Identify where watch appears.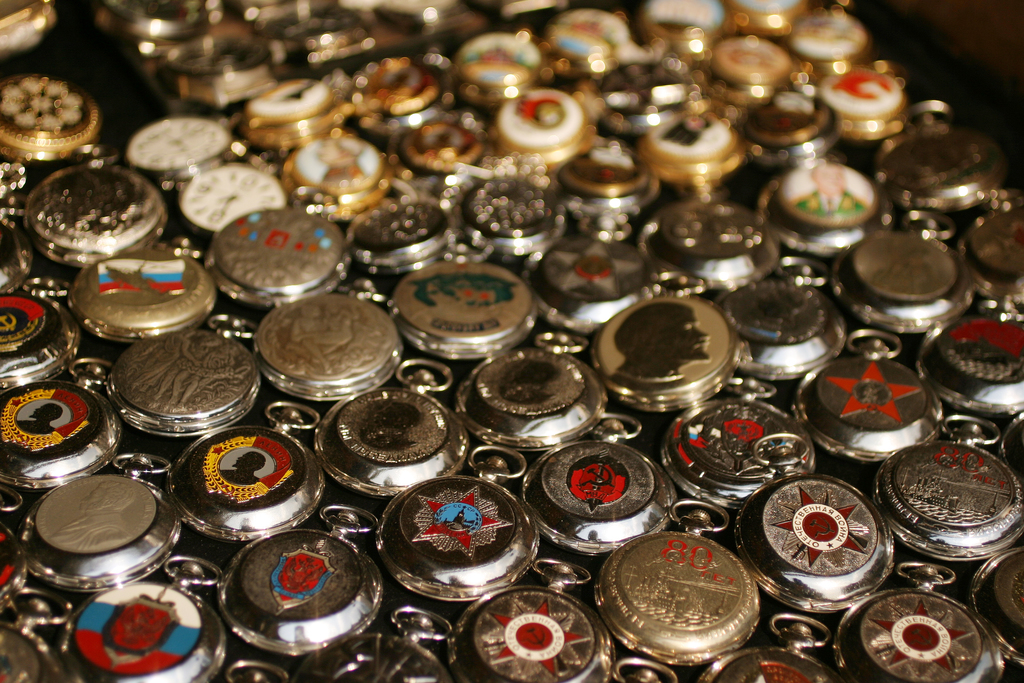
Appears at (x1=0, y1=162, x2=170, y2=267).
